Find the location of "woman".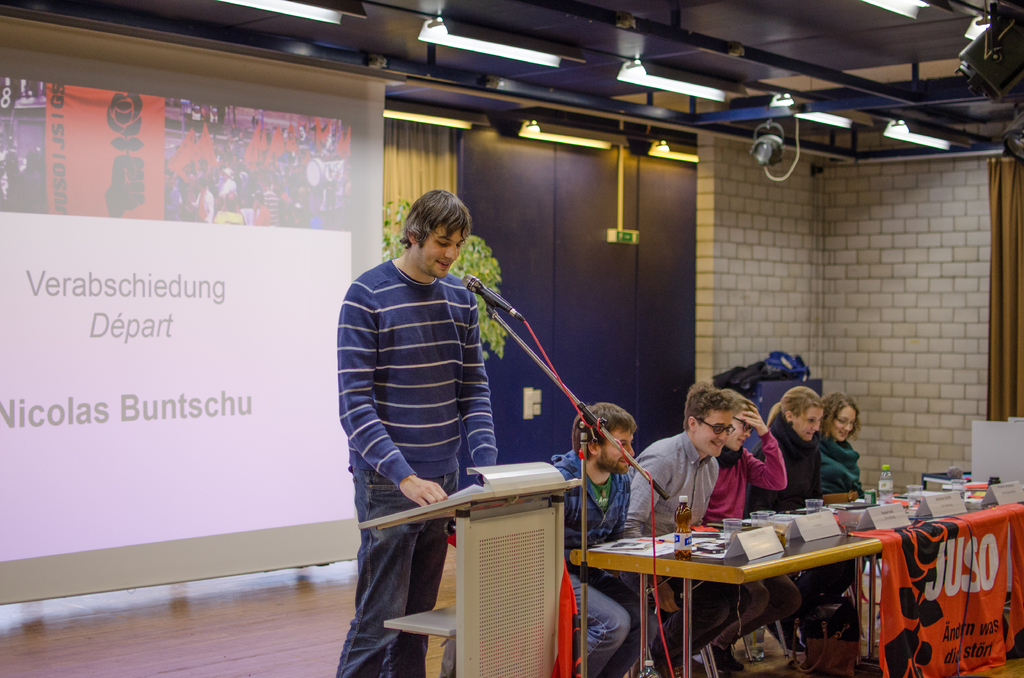
Location: [703, 384, 791, 676].
